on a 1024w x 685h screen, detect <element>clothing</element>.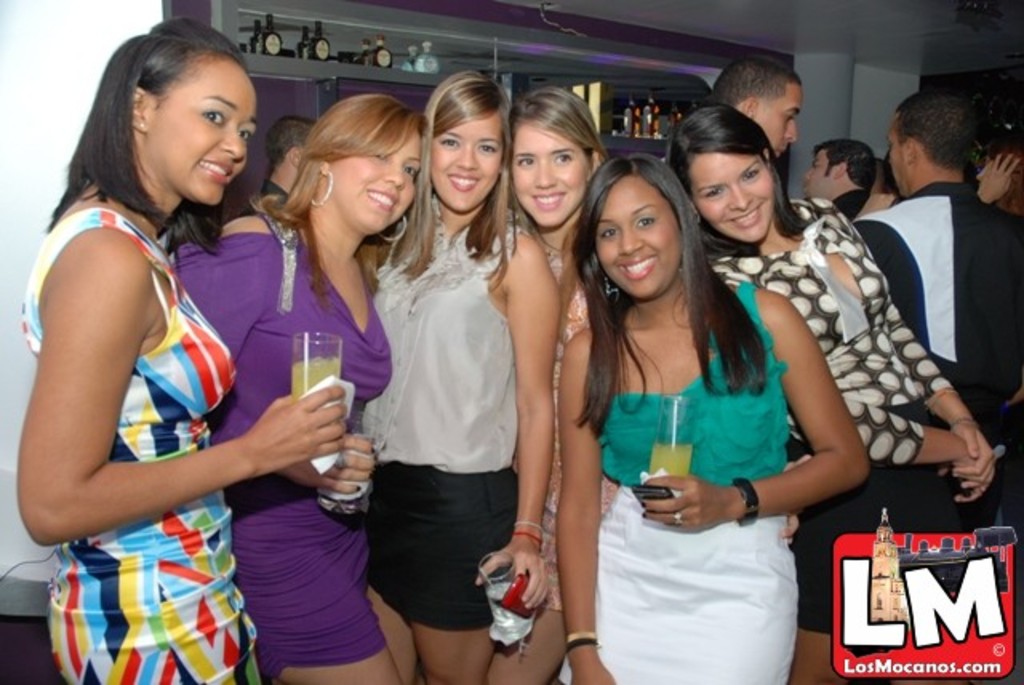
544:235:594:615.
